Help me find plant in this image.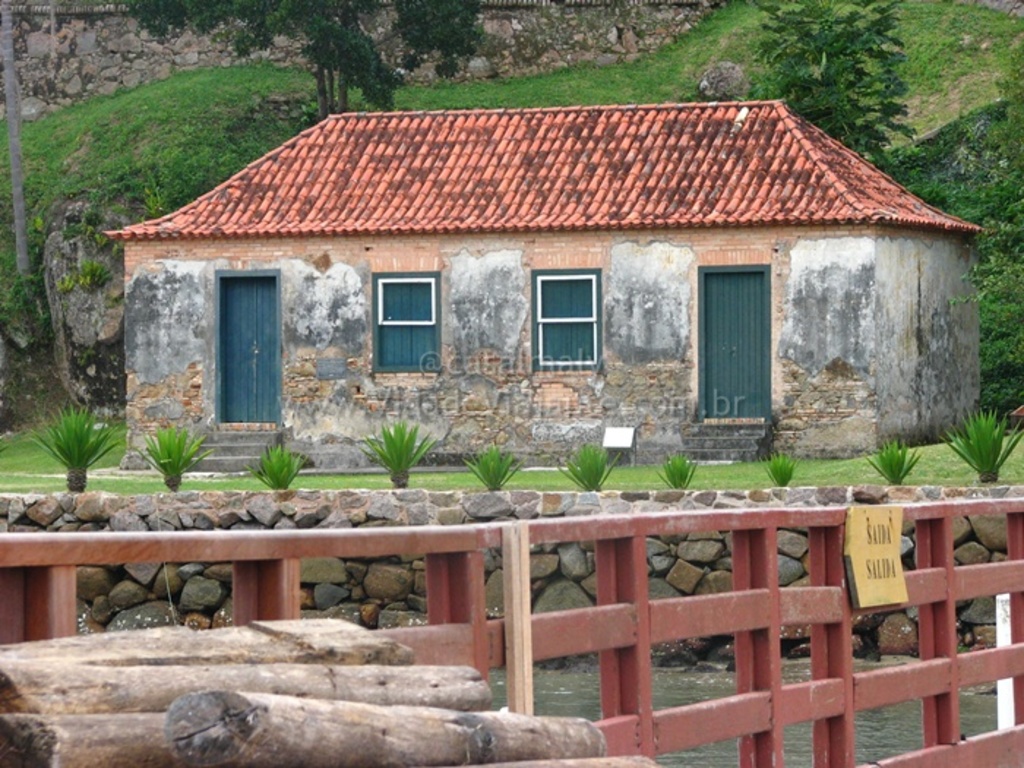
Found it: 655, 451, 714, 500.
